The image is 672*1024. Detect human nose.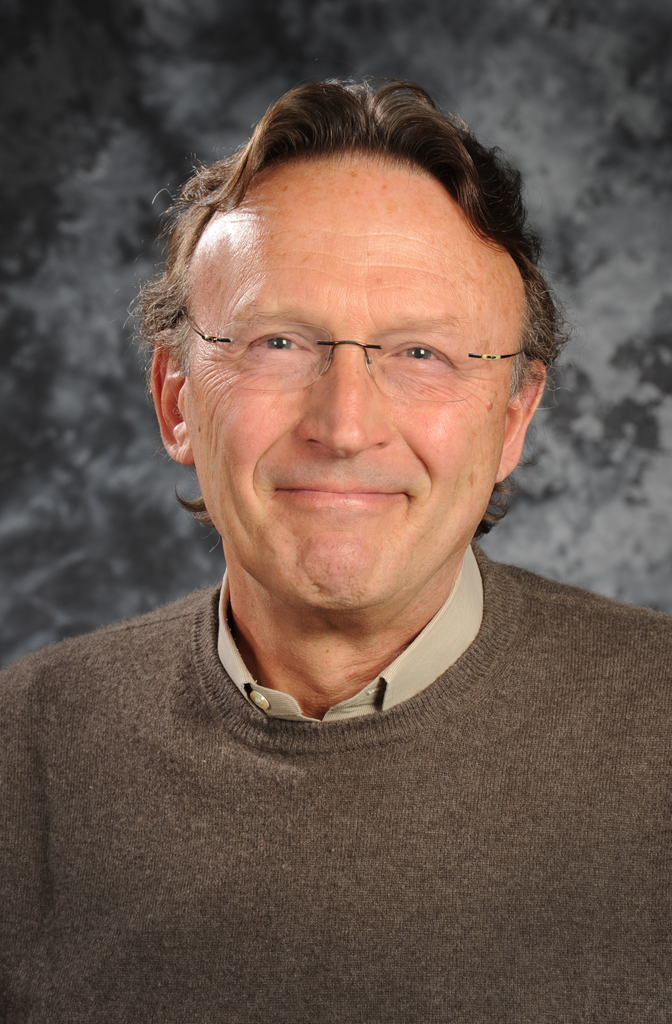
Detection: rect(295, 333, 391, 449).
